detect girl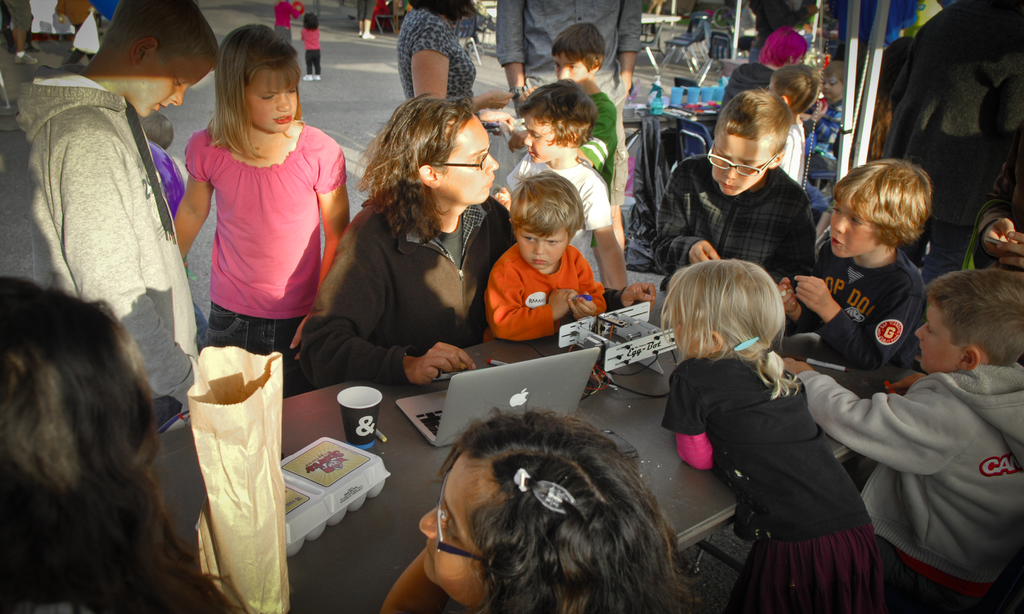
bbox=[145, 19, 349, 409]
